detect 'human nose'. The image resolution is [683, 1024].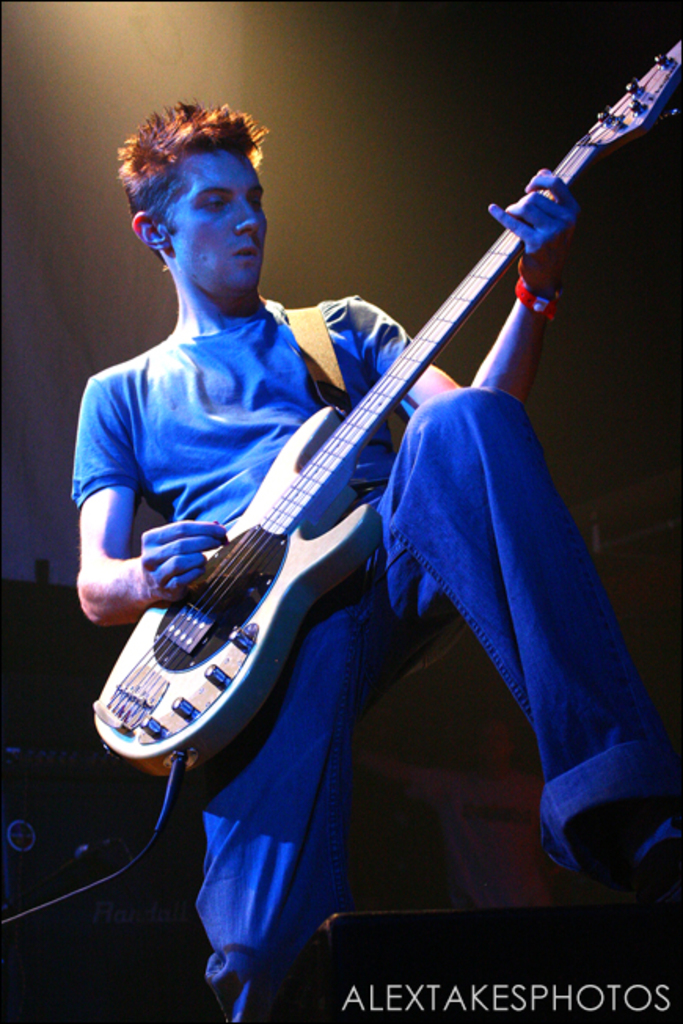
{"left": 232, "top": 201, "right": 261, "bottom": 236}.
